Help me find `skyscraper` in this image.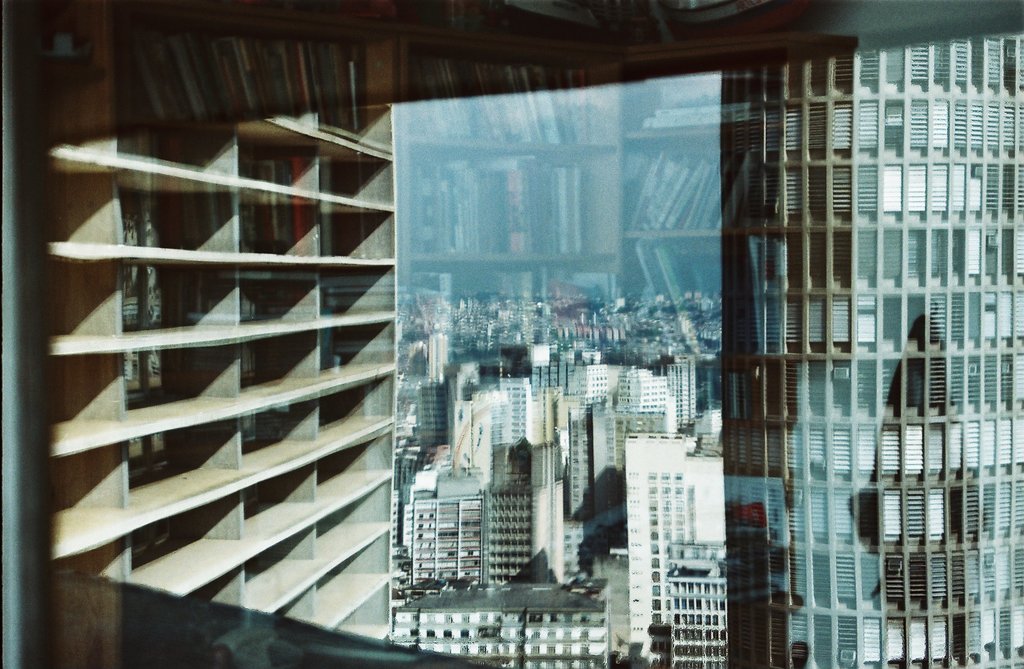
Found it: pyautogui.locateOnScreen(30, 97, 390, 668).
